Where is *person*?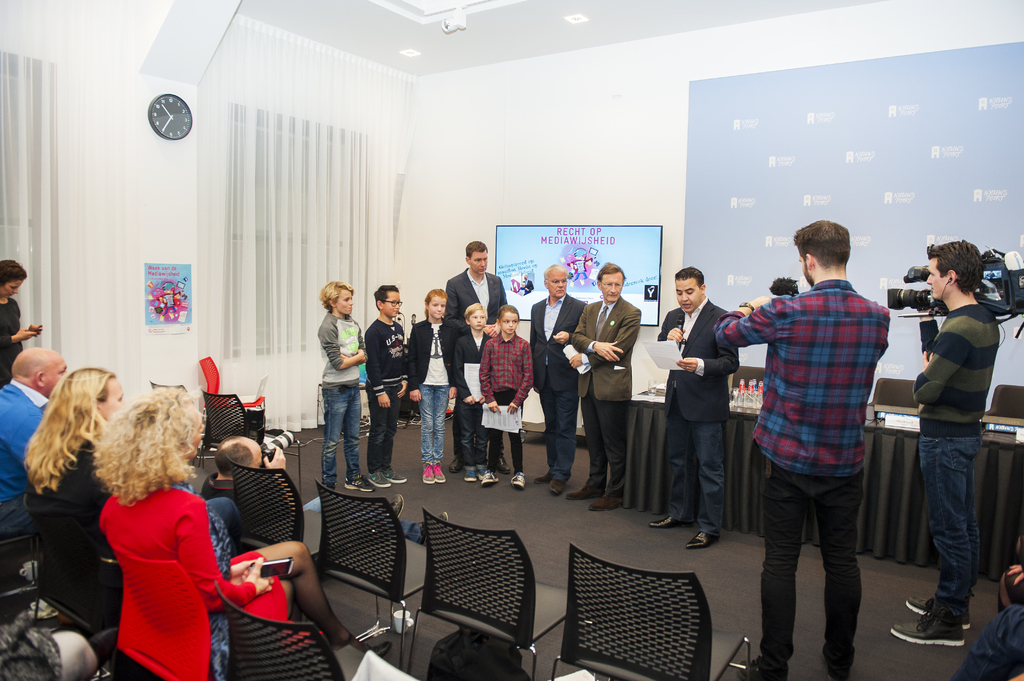
(558, 263, 637, 507).
